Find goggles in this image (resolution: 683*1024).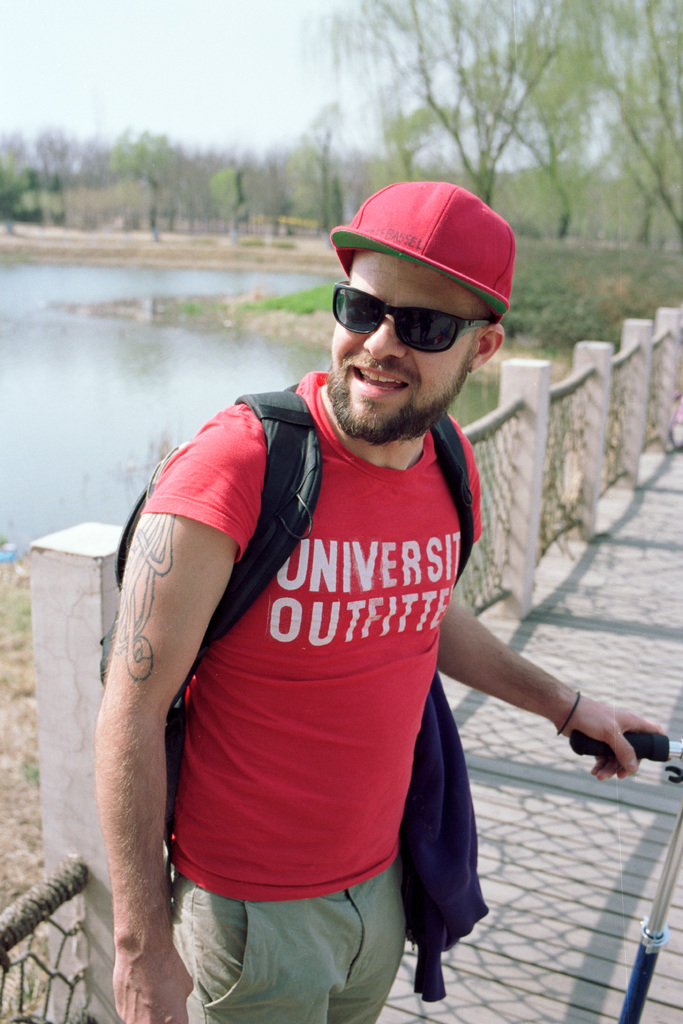
<region>334, 280, 500, 342</region>.
